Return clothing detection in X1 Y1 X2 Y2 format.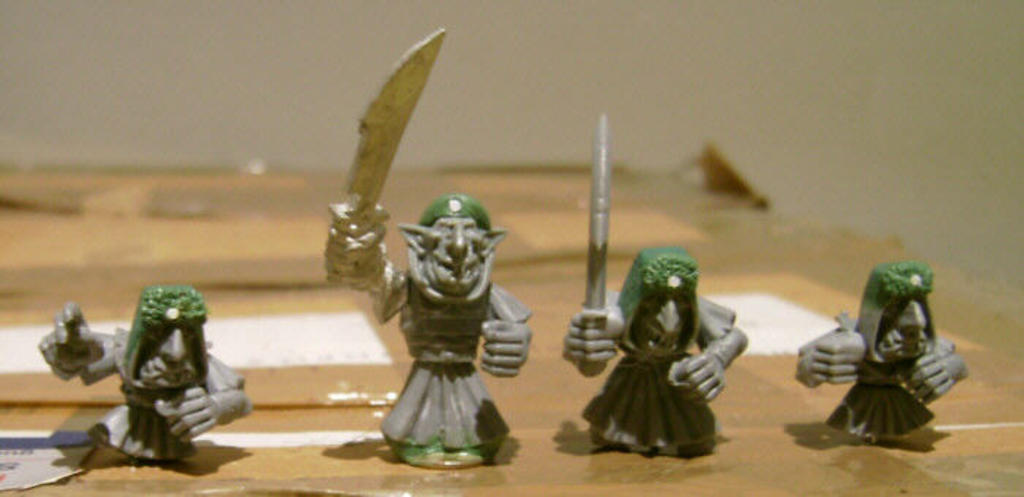
575 292 731 439.
